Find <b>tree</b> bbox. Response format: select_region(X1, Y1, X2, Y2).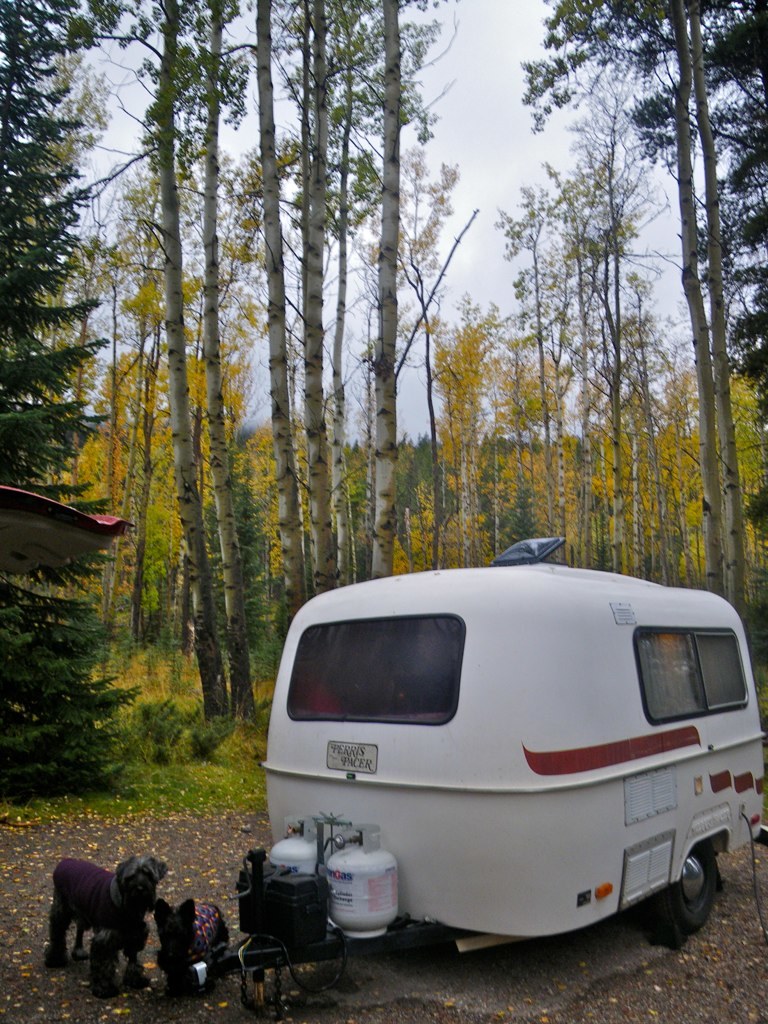
select_region(97, 340, 223, 500).
